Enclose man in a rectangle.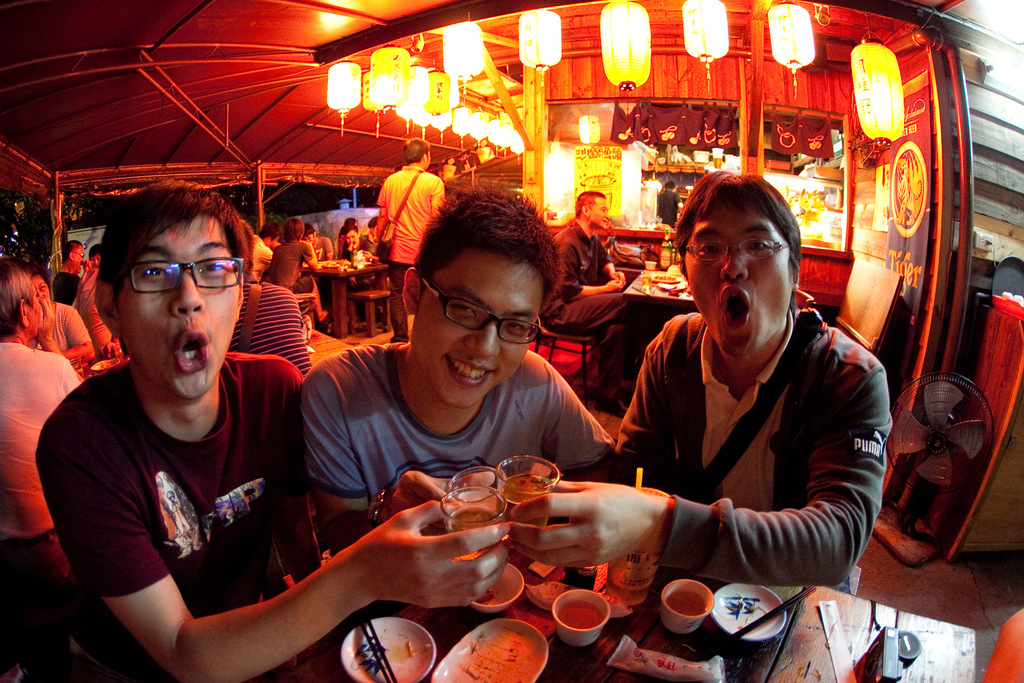
<region>536, 188, 658, 408</region>.
